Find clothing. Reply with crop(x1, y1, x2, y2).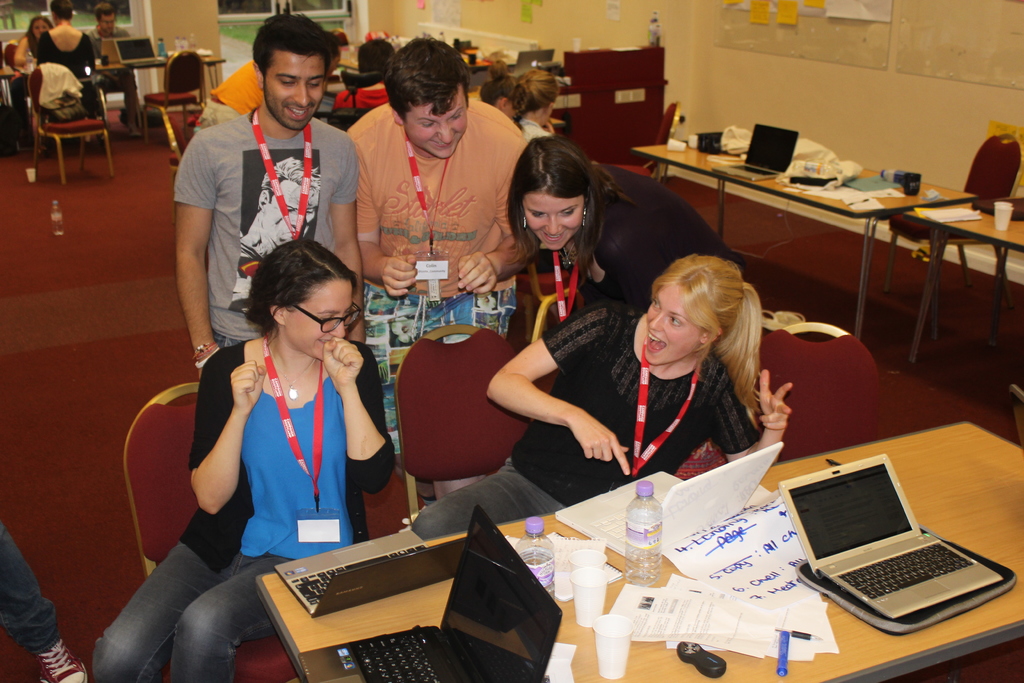
crop(166, 108, 361, 348).
